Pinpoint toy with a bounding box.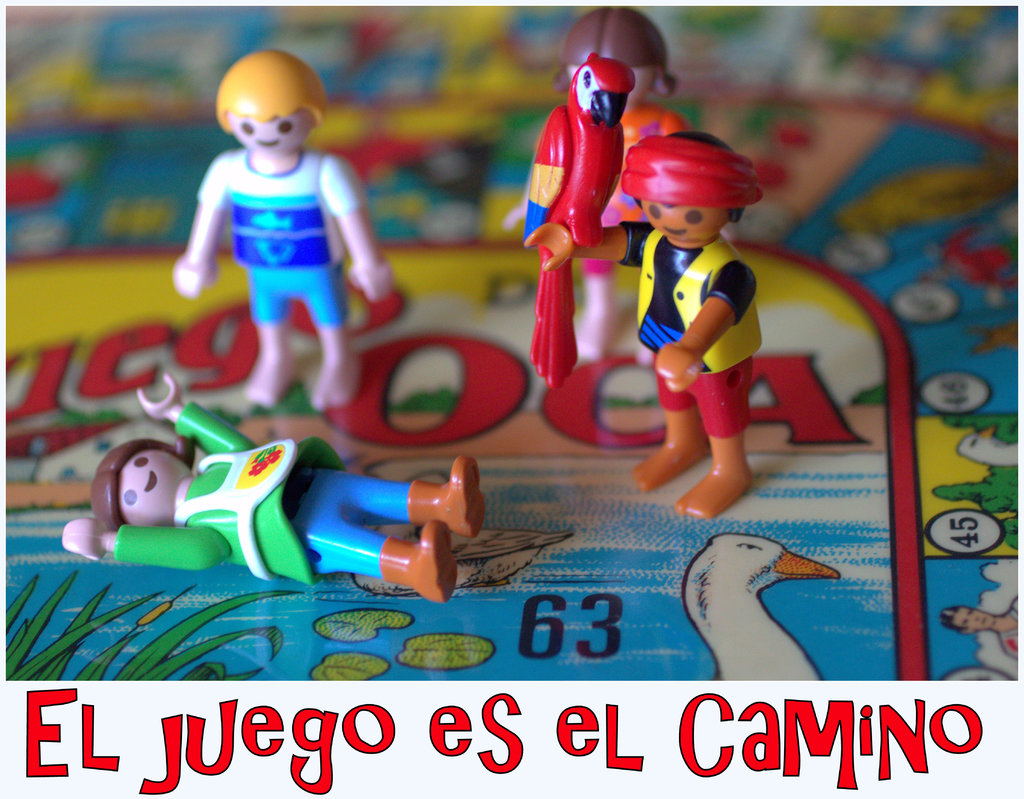
173:51:392:413.
